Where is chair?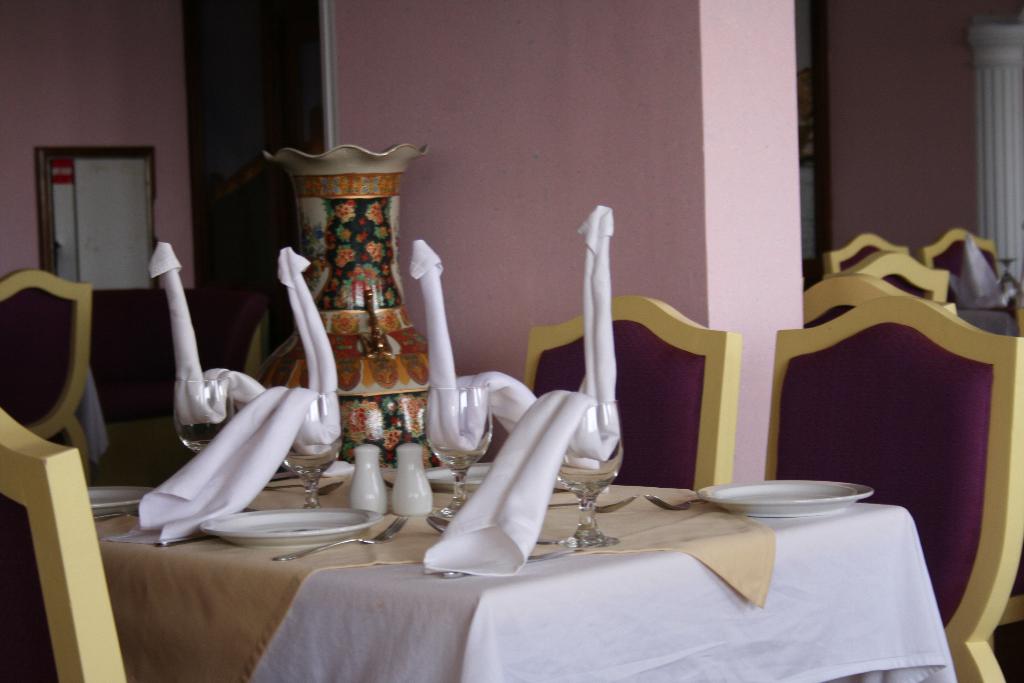
box(845, 248, 956, 304).
